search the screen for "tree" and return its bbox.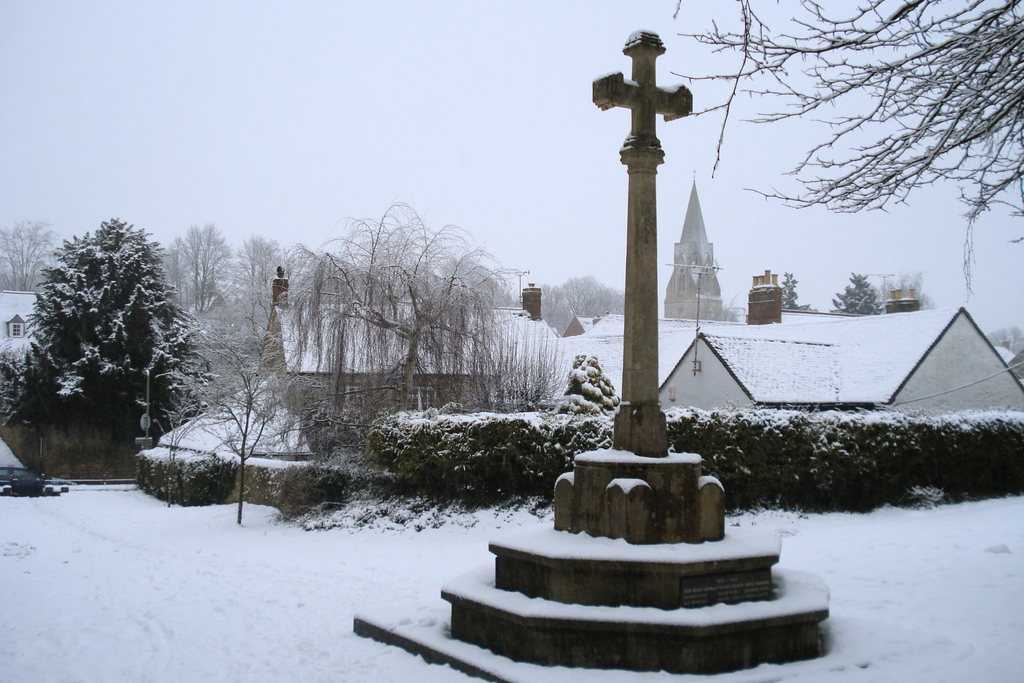
Found: rect(319, 201, 517, 469).
